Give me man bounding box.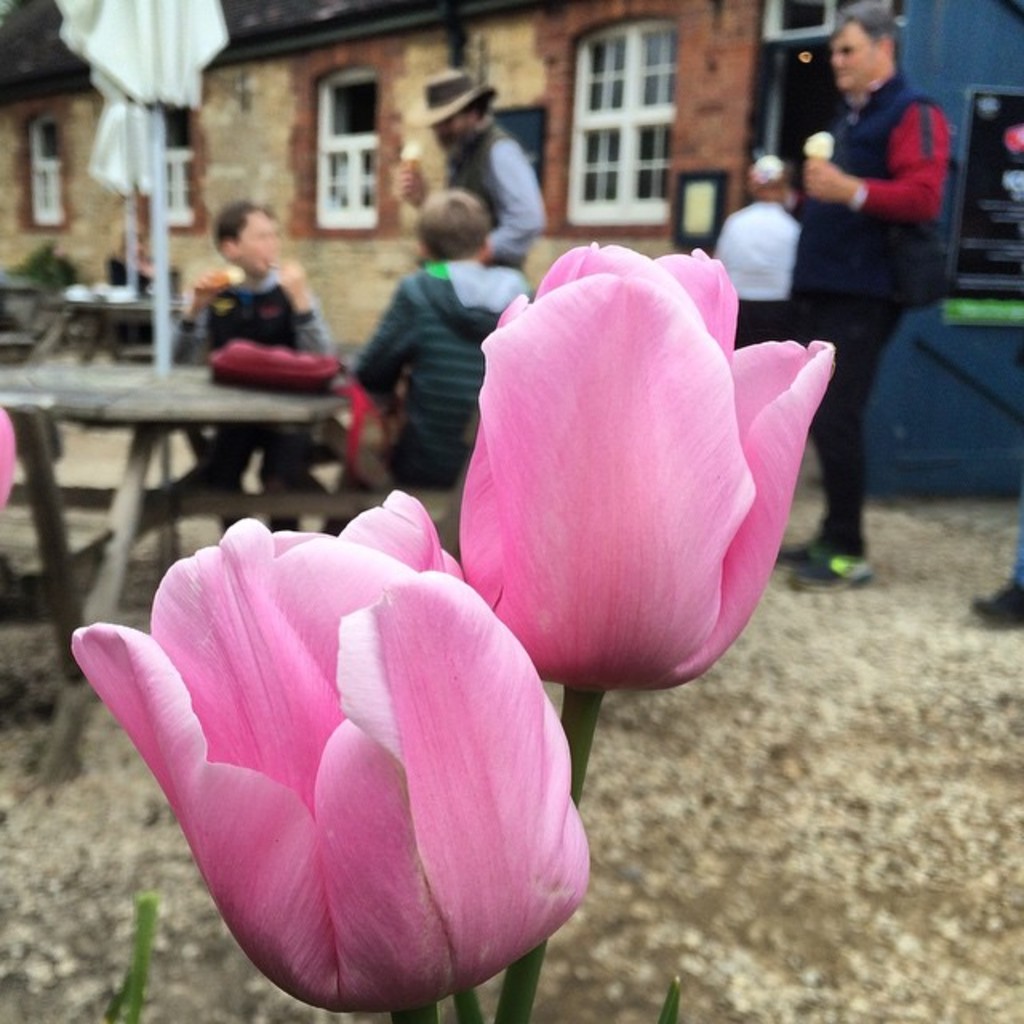
(left=778, top=14, right=966, bottom=579).
